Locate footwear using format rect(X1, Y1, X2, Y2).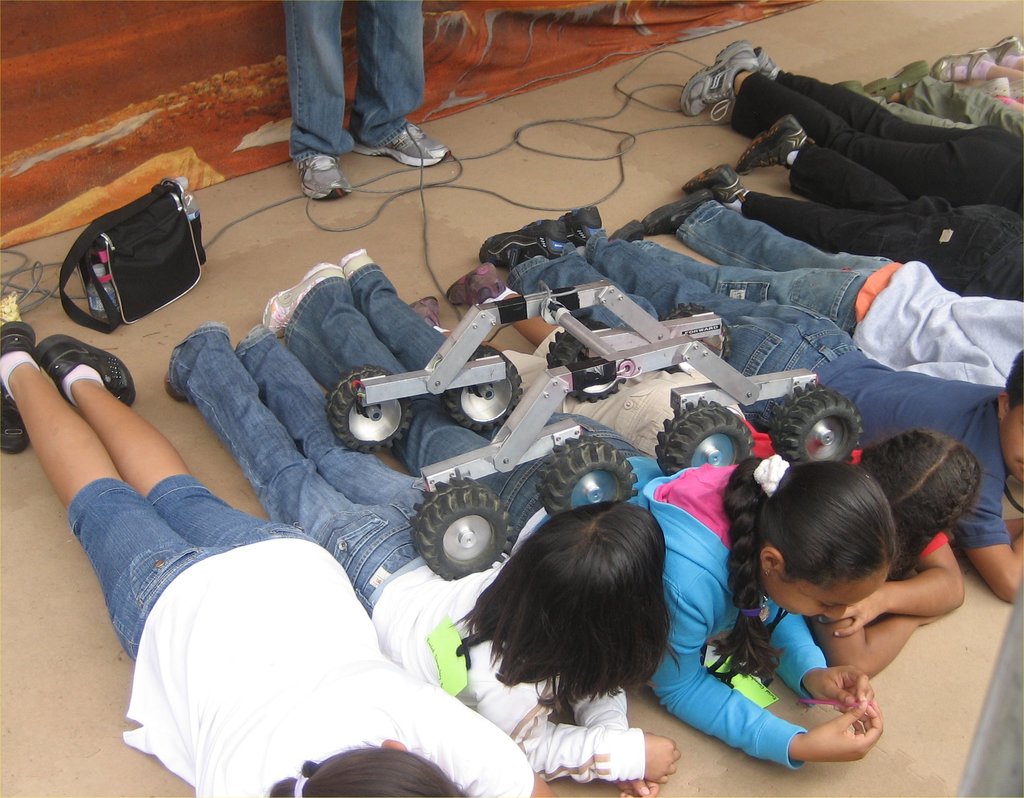
rect(757, 49, 778, 80).
